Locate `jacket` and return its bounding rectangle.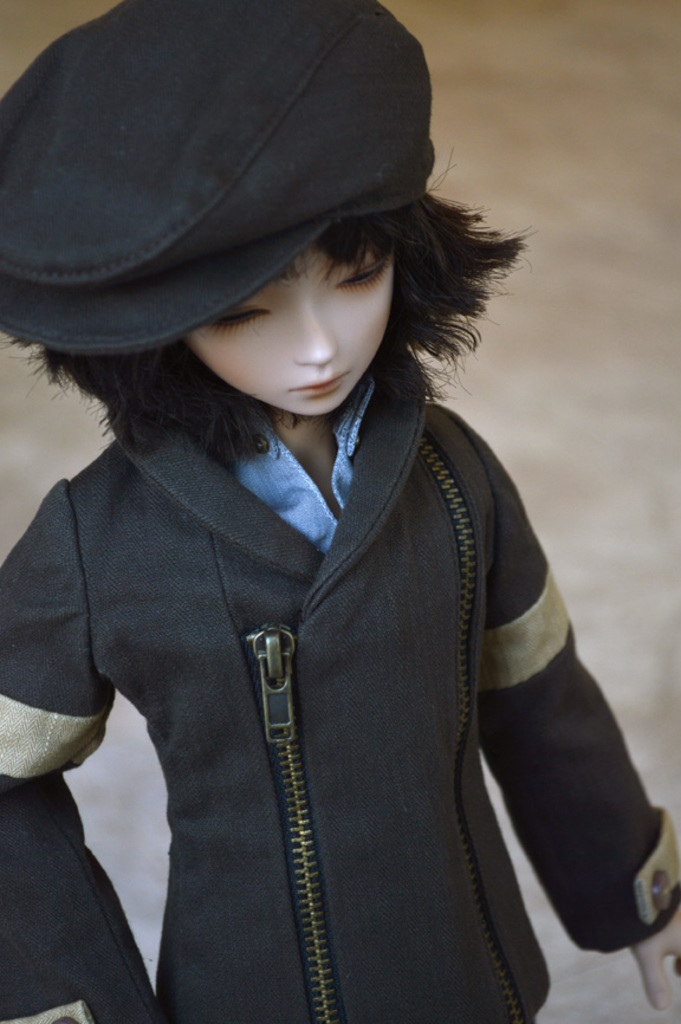
[0, 212, 646, 1023].
